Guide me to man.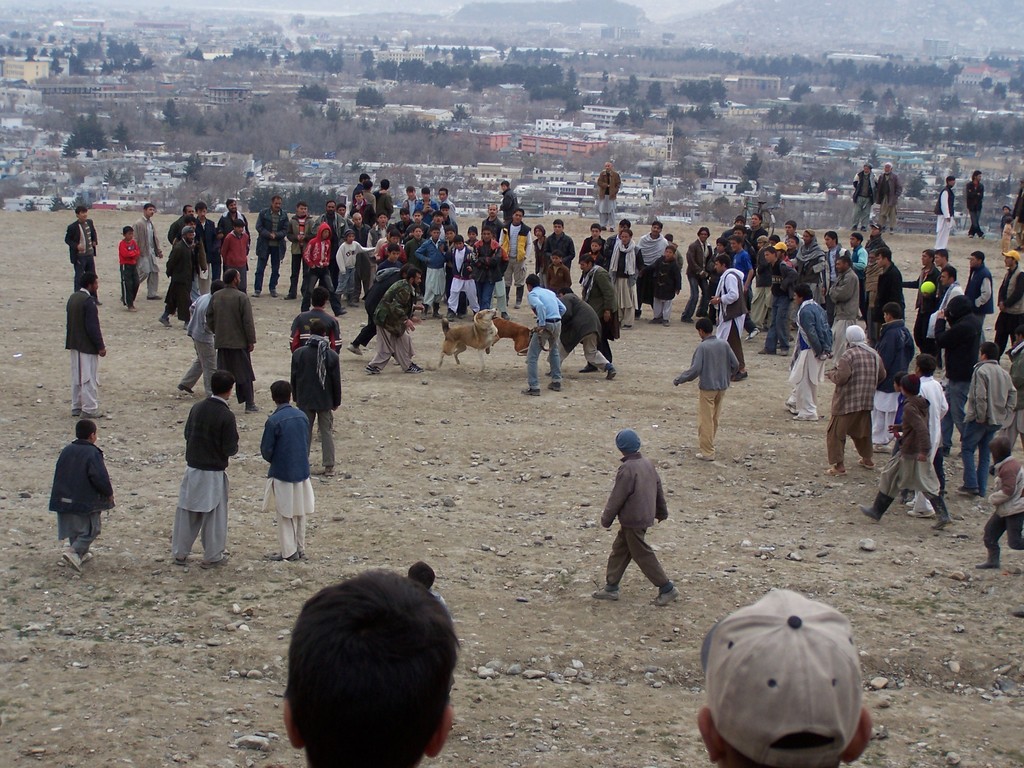
Guidance: <bbox>600, 159, 626, 232</bbox>.
